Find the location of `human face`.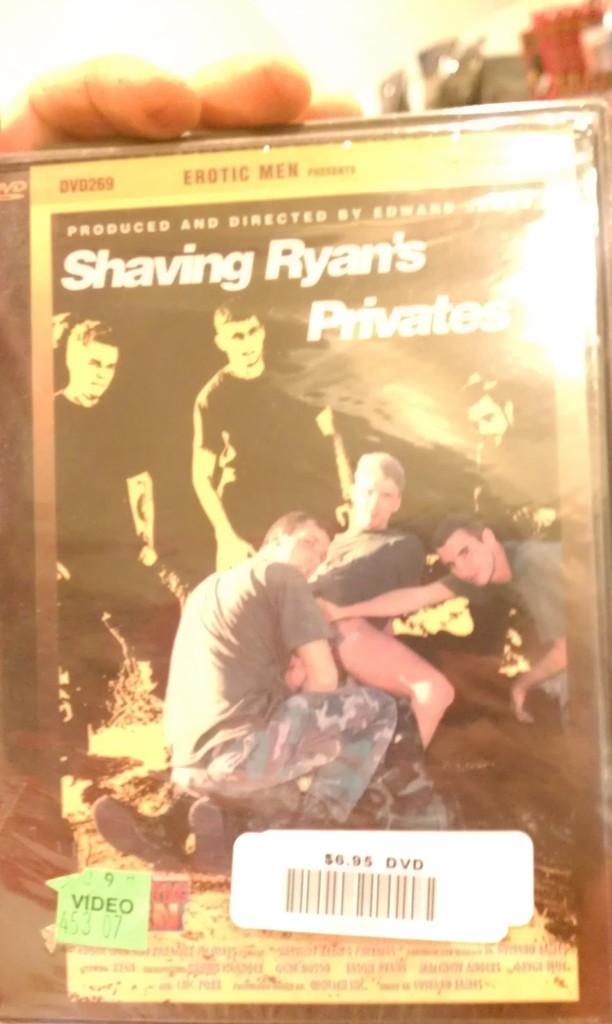
Location: (216,318,265,367).
